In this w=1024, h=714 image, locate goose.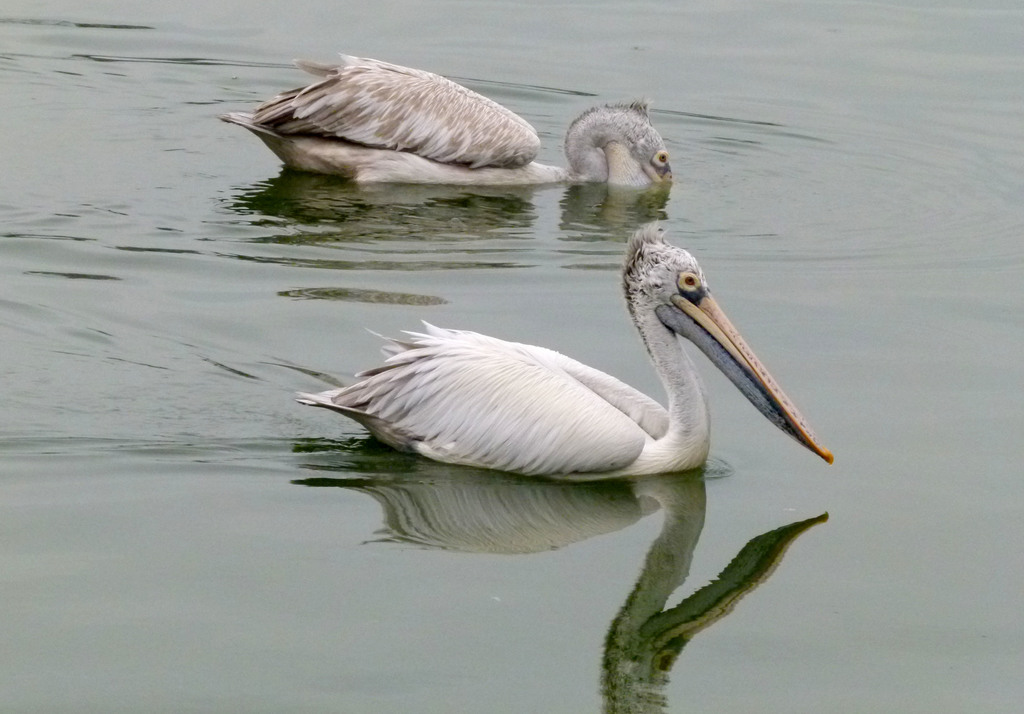
Bounding box: [x1=286, y1=218, x2=761, y2=487].
